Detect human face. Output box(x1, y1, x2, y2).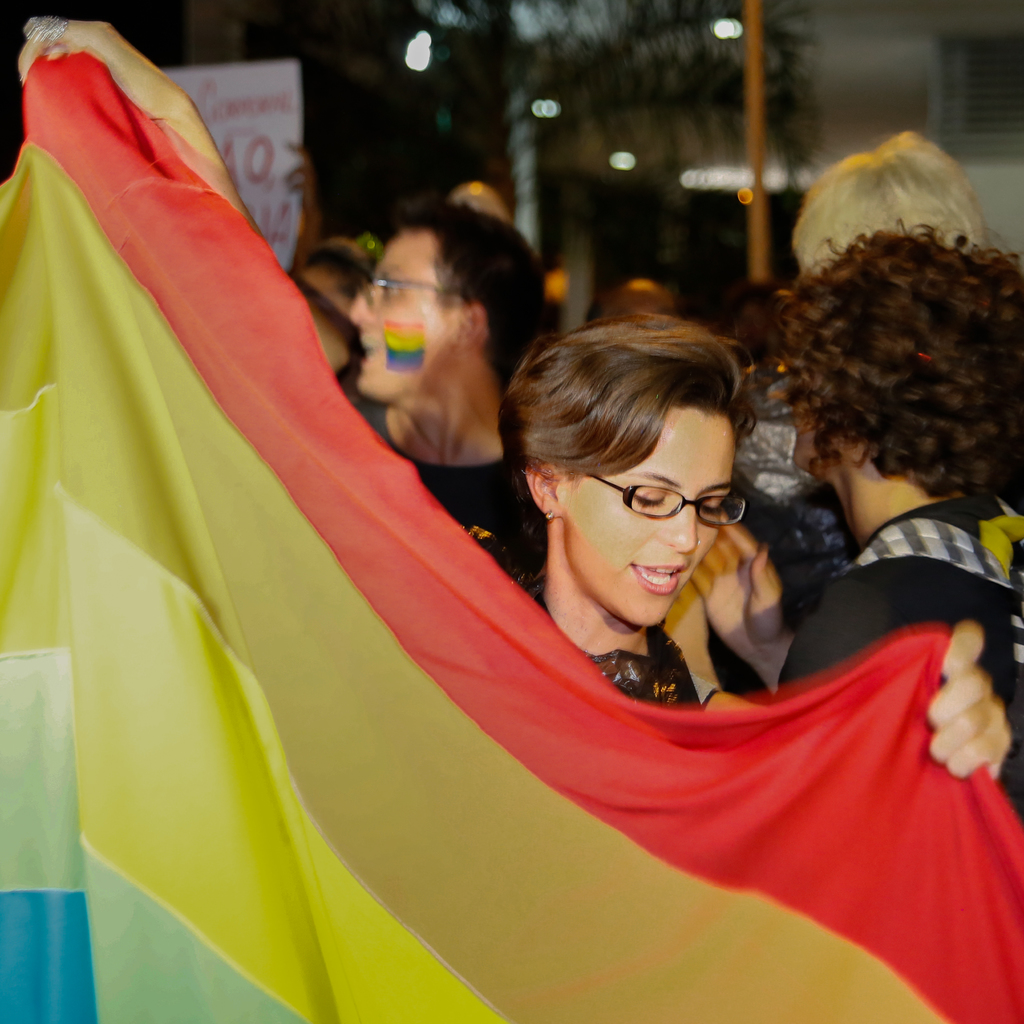
box(557, 410, 735, 630).
